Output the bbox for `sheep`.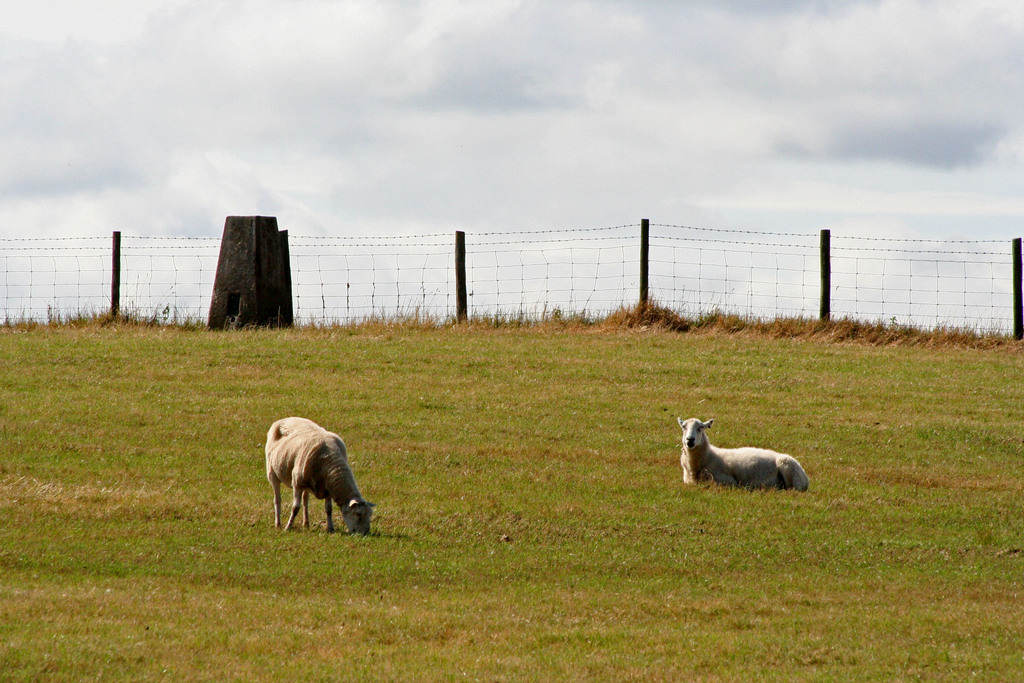
bbox(257, 414, 385, 544).
